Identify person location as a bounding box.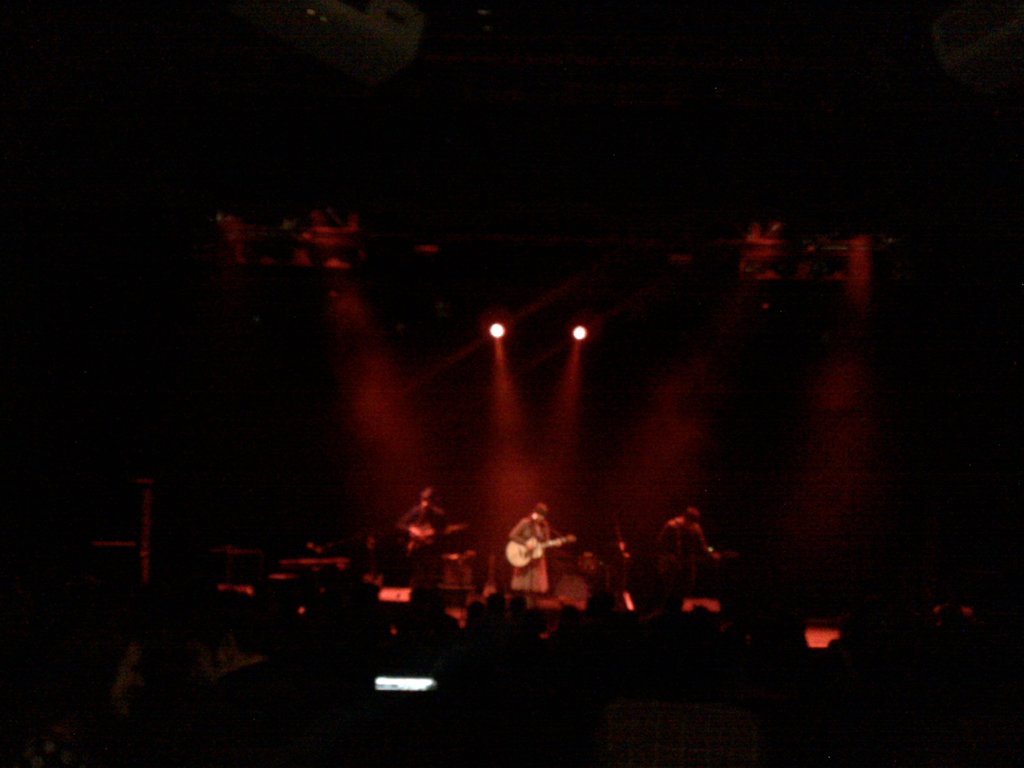
x1=504 y1=501 x2=560 y2=611.
